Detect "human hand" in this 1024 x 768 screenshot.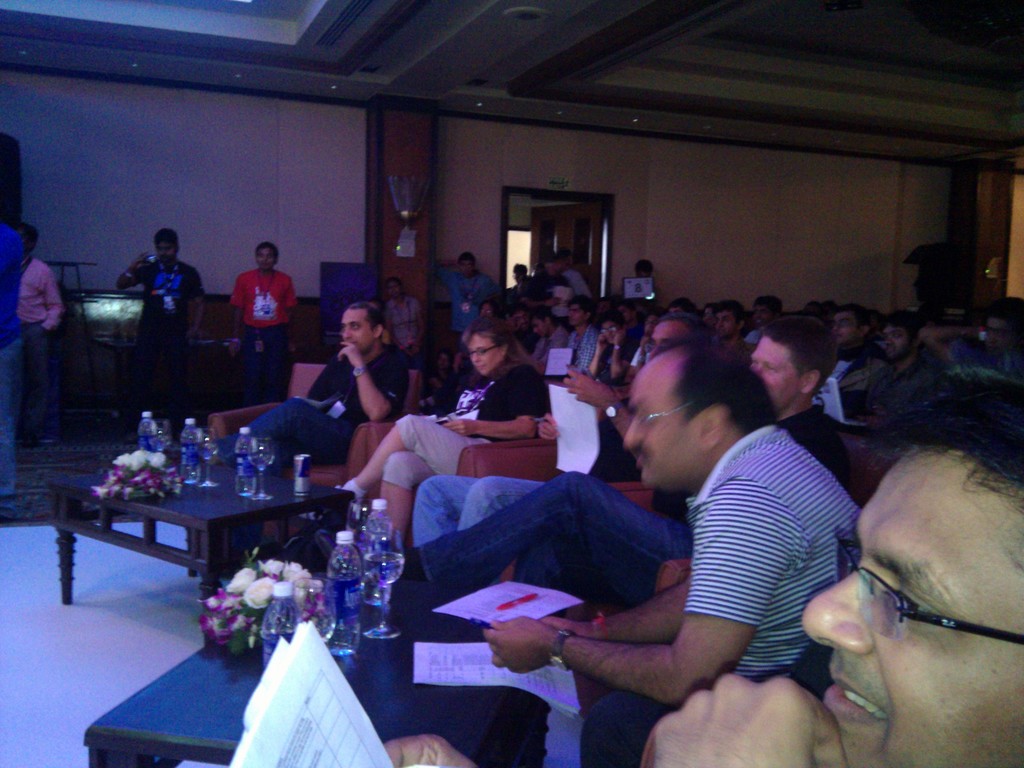
Detection: [546, 296, 561, 310].
